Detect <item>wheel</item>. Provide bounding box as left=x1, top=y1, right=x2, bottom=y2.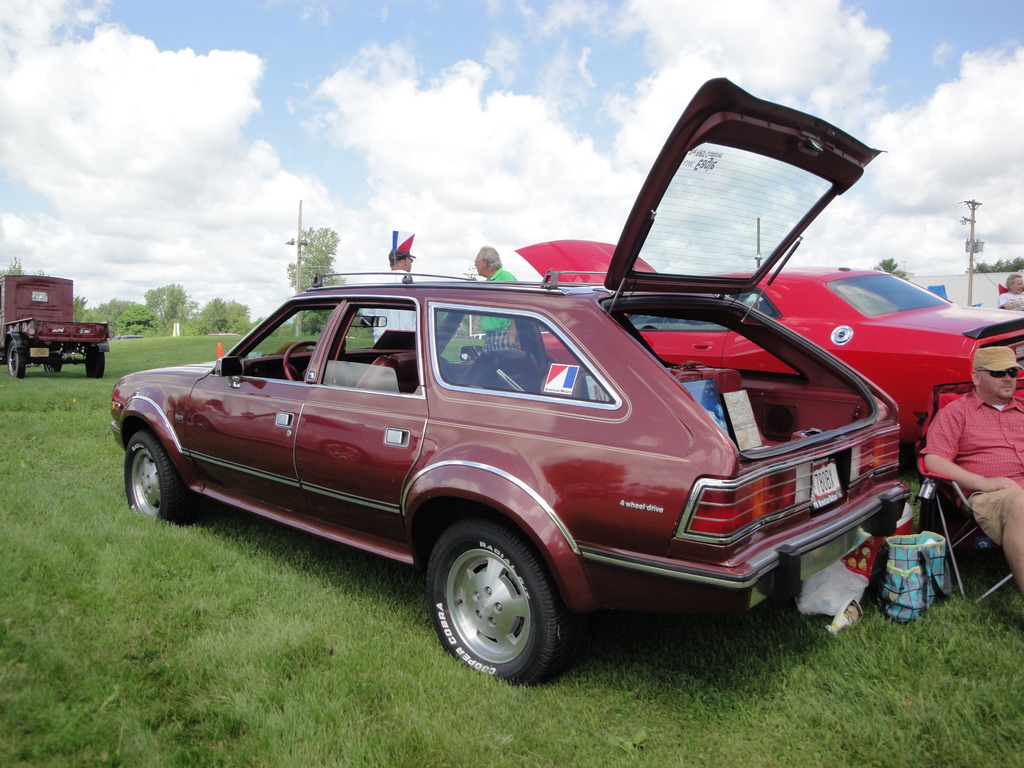
left=280, top=341, right=313, bottom=383.
